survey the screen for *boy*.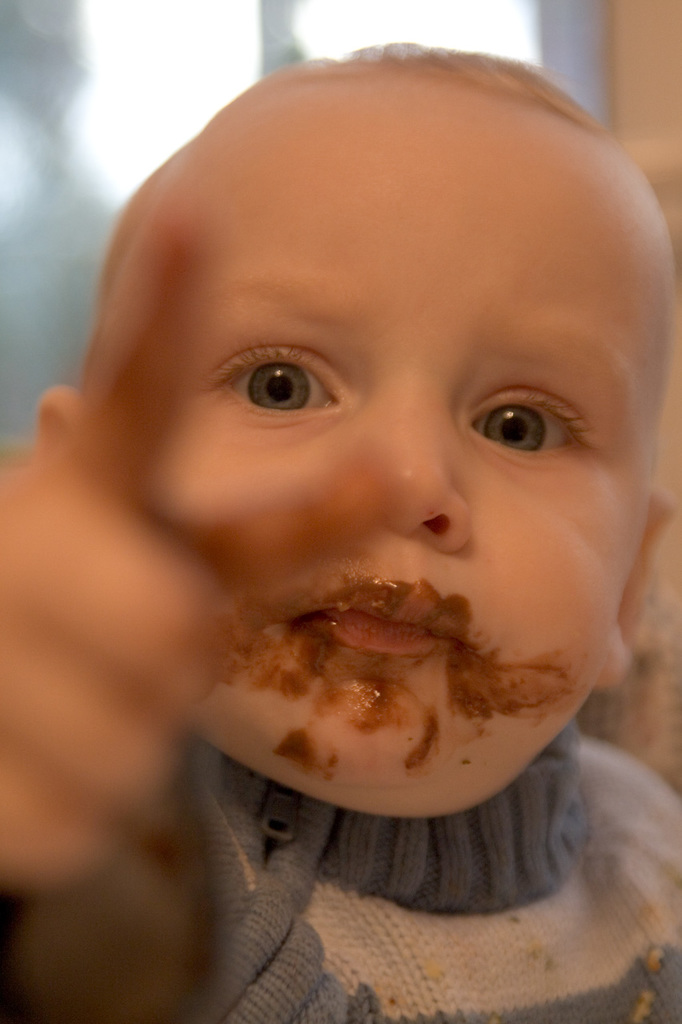
Survey found: detection(53, 68, 681, 990).
